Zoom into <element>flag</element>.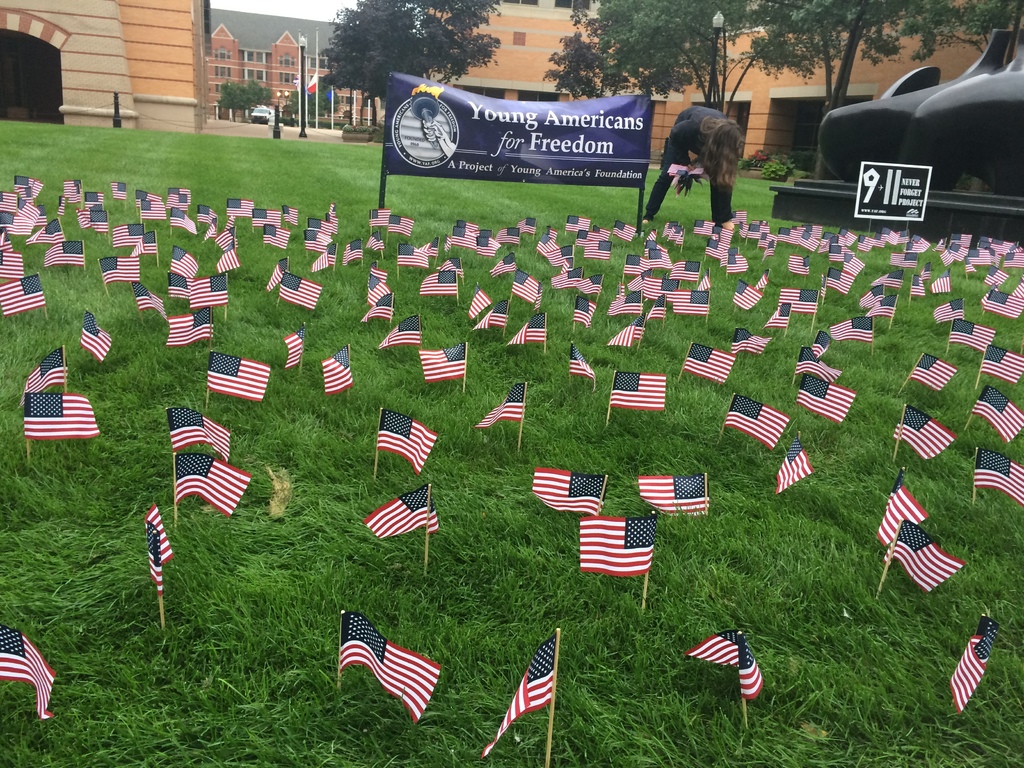
Zoom target: region(134, 232, 160, 257).
